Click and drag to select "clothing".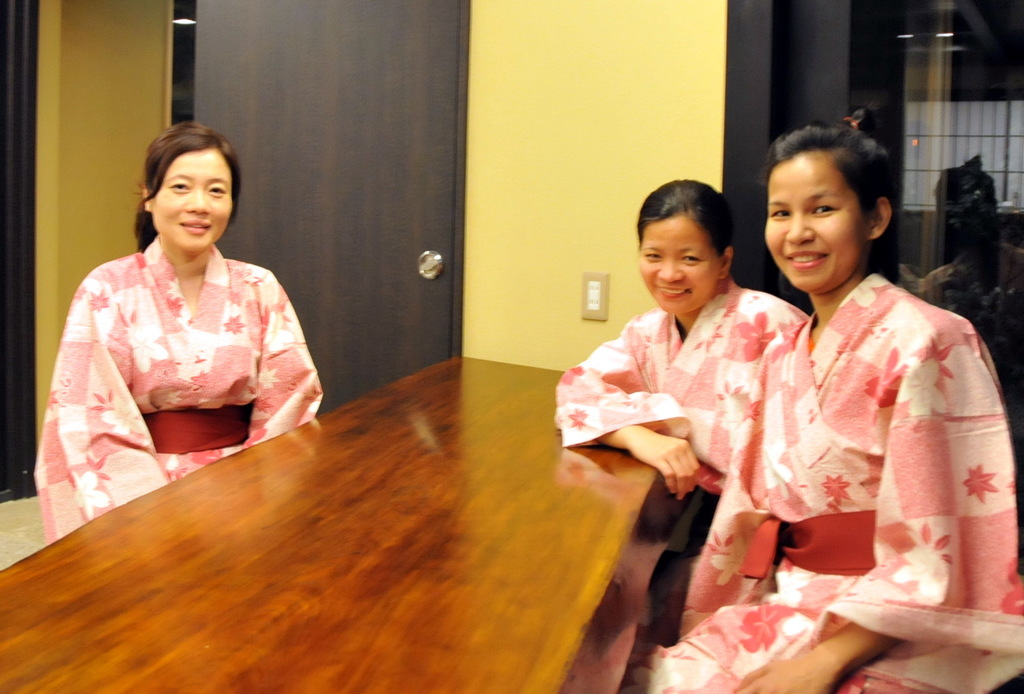
Selection: left=554, top=280, right=796, bottom=488.
